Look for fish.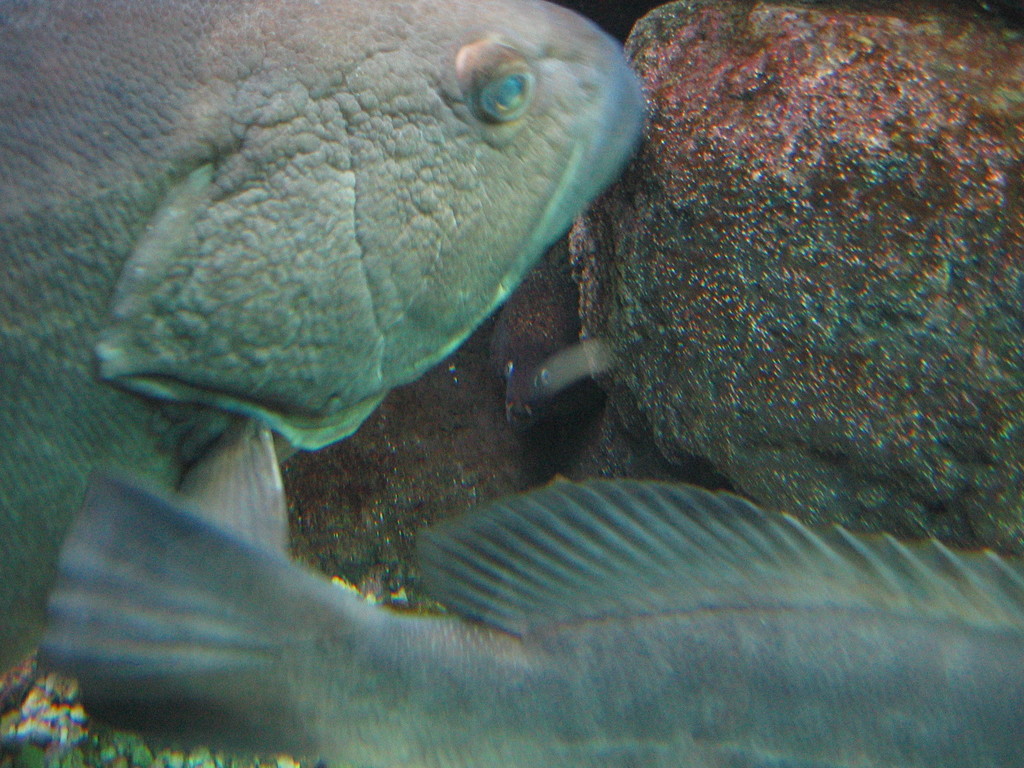
Found: 0, 0, 659, 699.
